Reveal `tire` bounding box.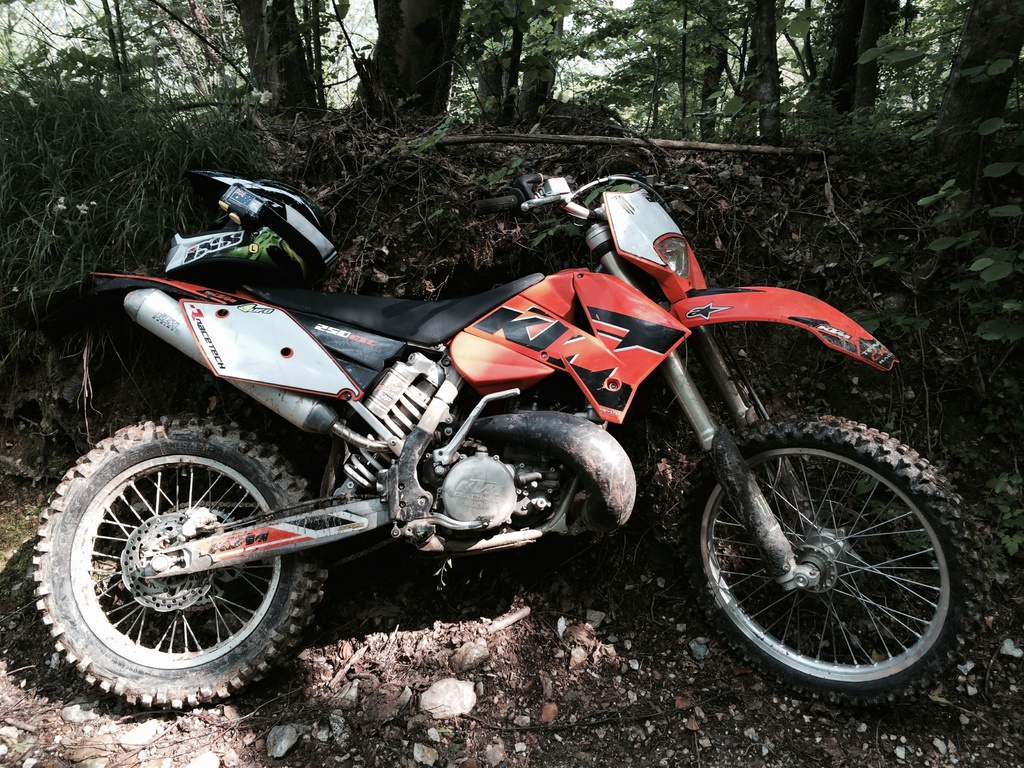
Revealed: [675,415,988,702].
